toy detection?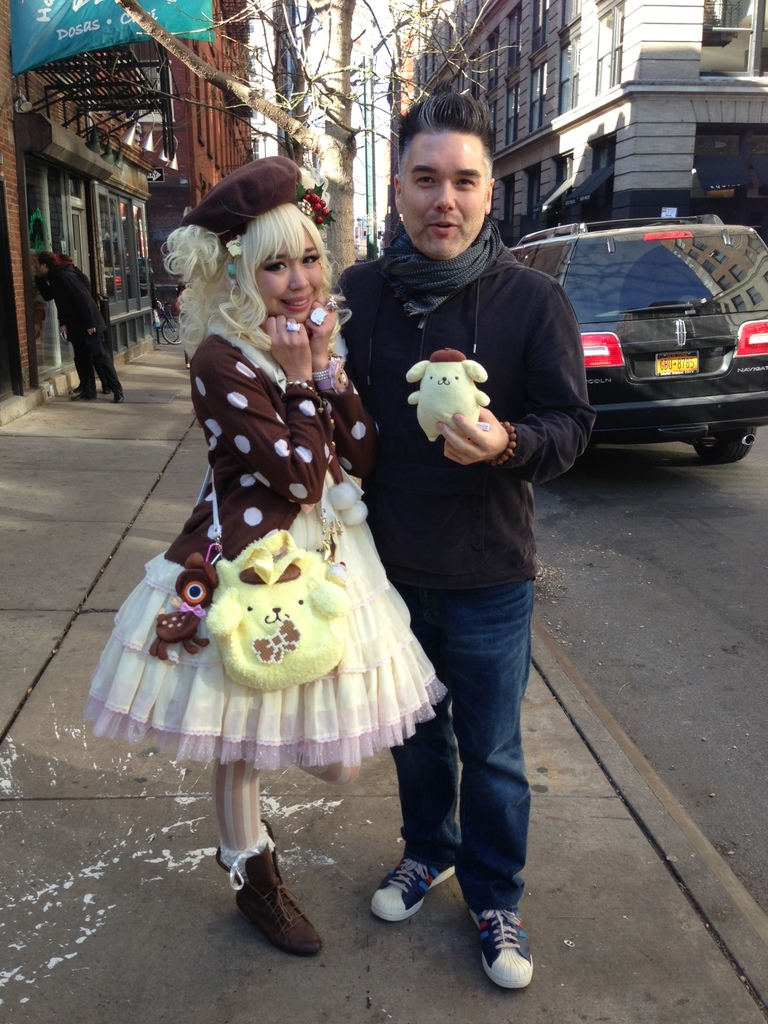
[x1=394, y1=337, x2=500, y2=456]
